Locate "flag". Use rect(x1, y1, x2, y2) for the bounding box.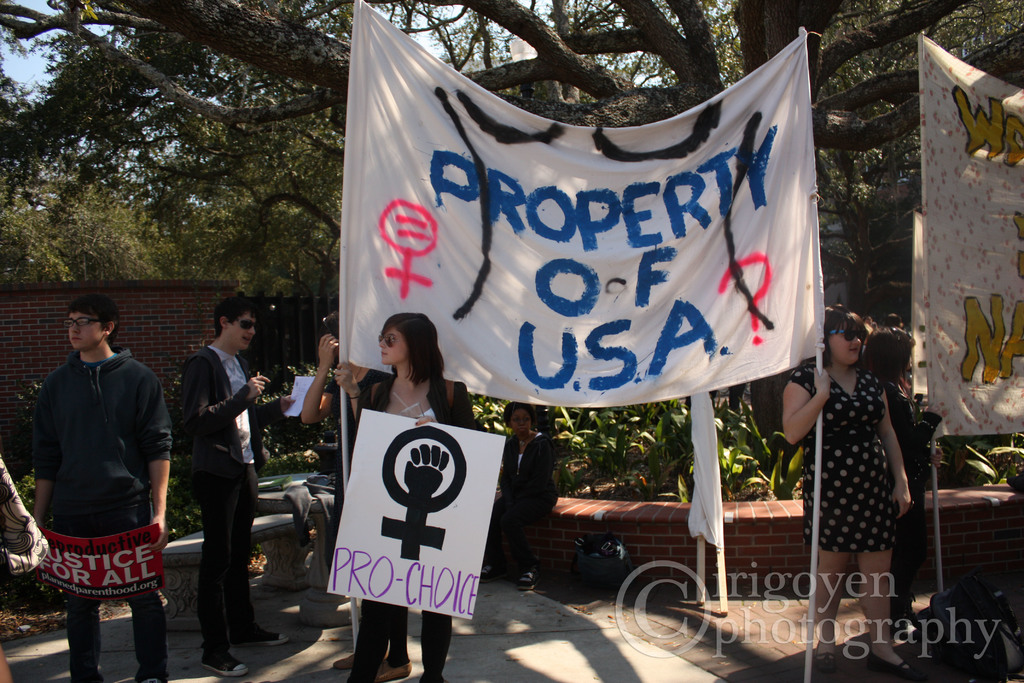
rect(323, 38, 781, 447).
